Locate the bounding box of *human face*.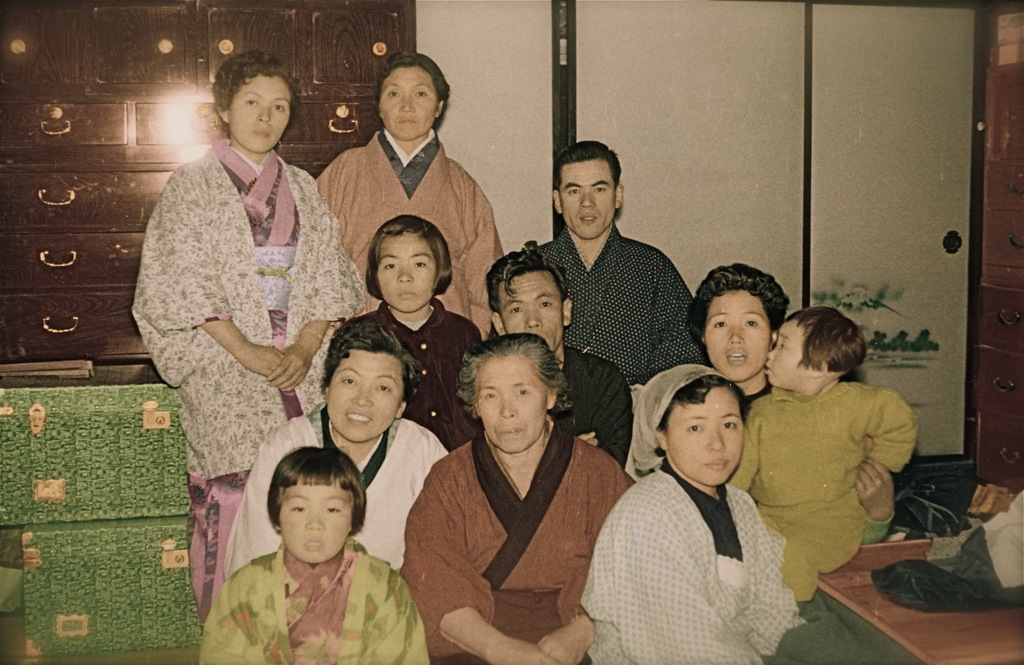
Bounding box: x1=473 y1=355 x2=548 y2=453.
